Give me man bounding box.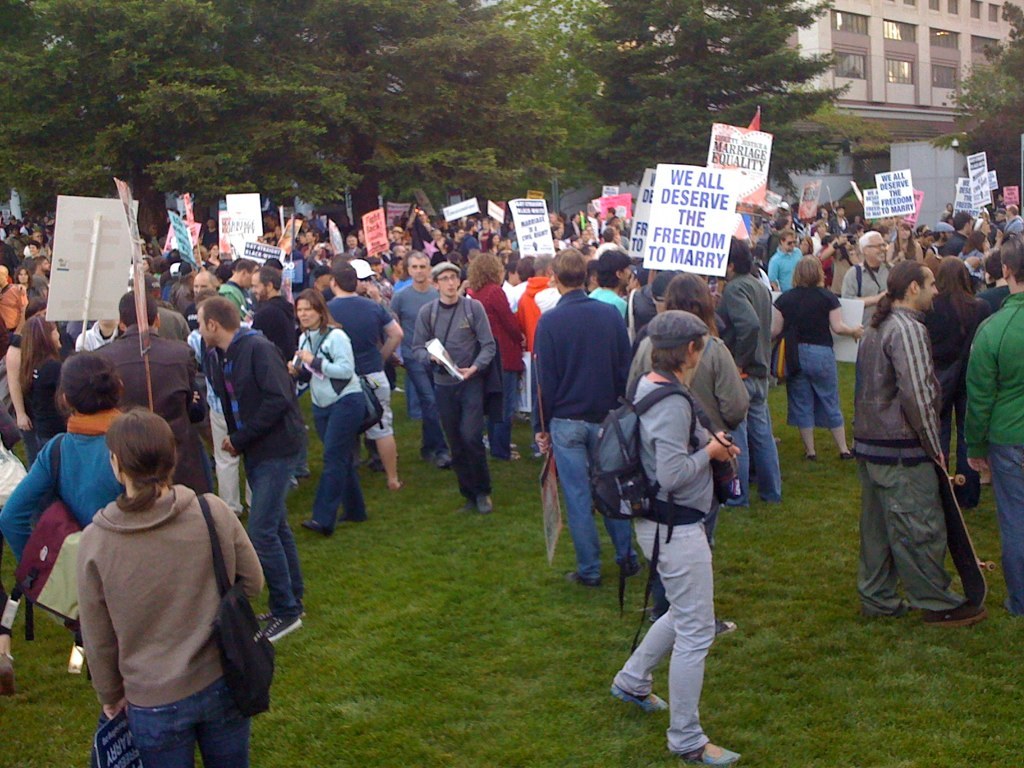
{"x1": 183, "y1": 268, "x2": 219, "y2": 337}.
